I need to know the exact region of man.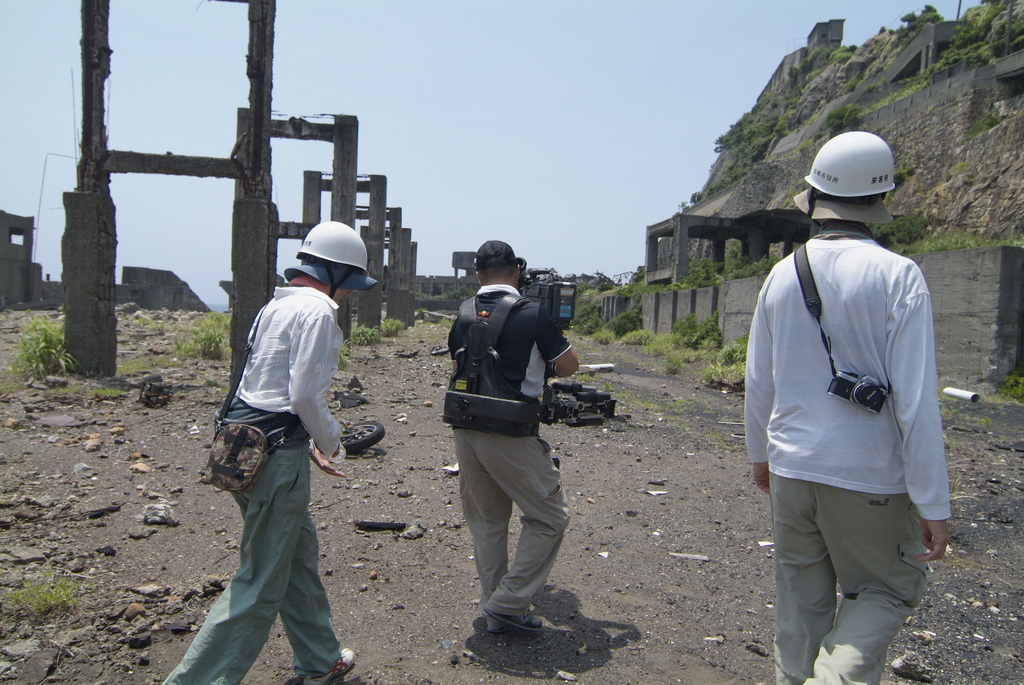
Region: {"x1": 744, "y1": 130, "x2": 952, "y2": 684}.
